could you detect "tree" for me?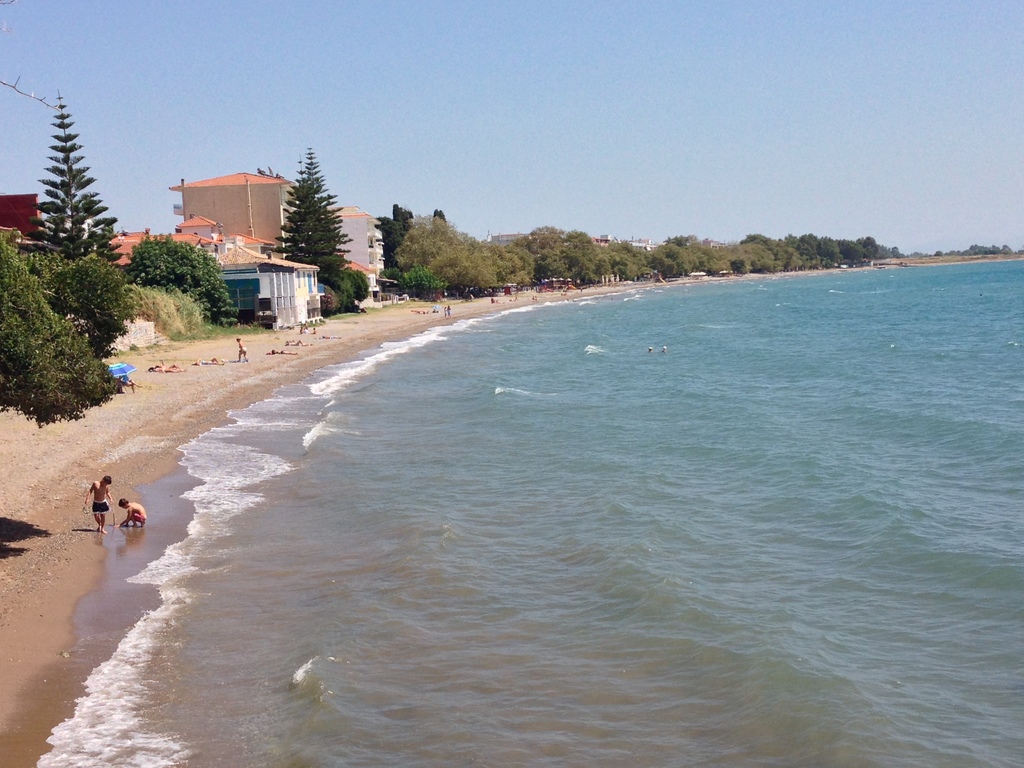
Detection result: l=837, t=237, r=865, b=264.
